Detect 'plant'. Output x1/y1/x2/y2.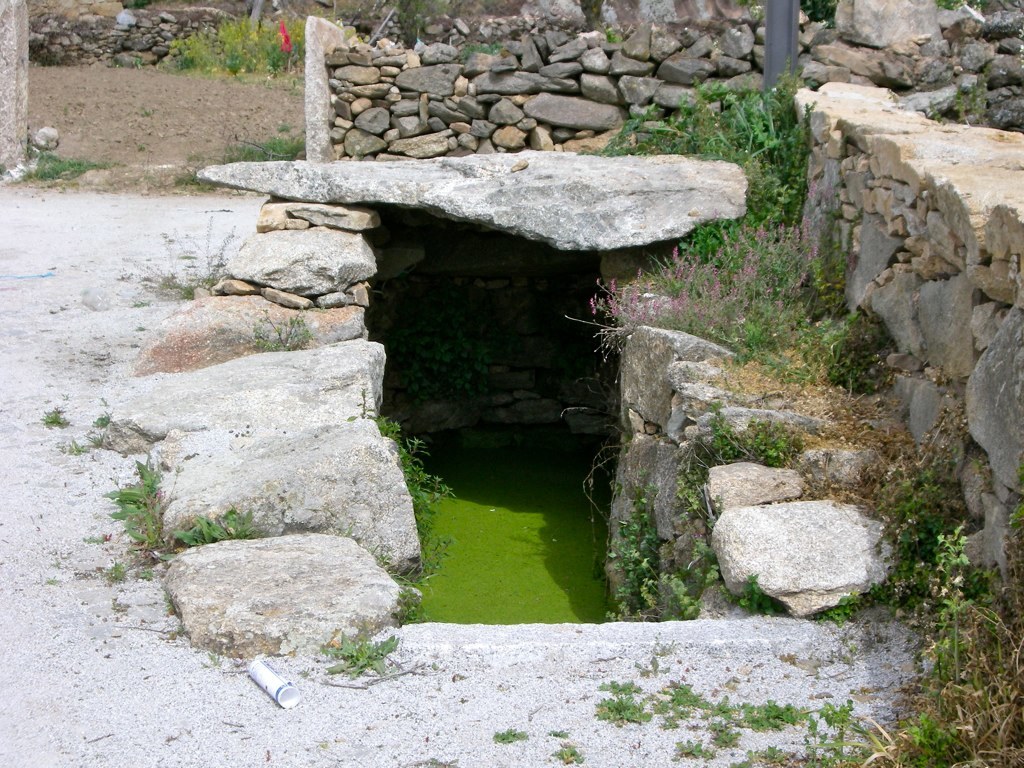
557/735/580/766.
